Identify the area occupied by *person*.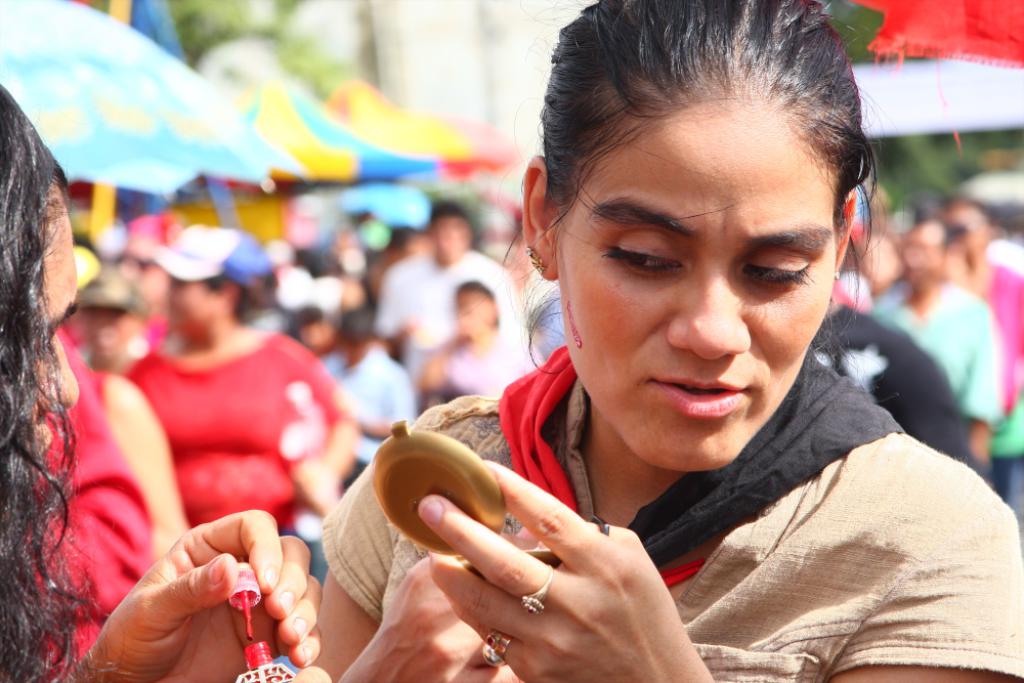
Area: BBox(40, 321, 173, 667).
